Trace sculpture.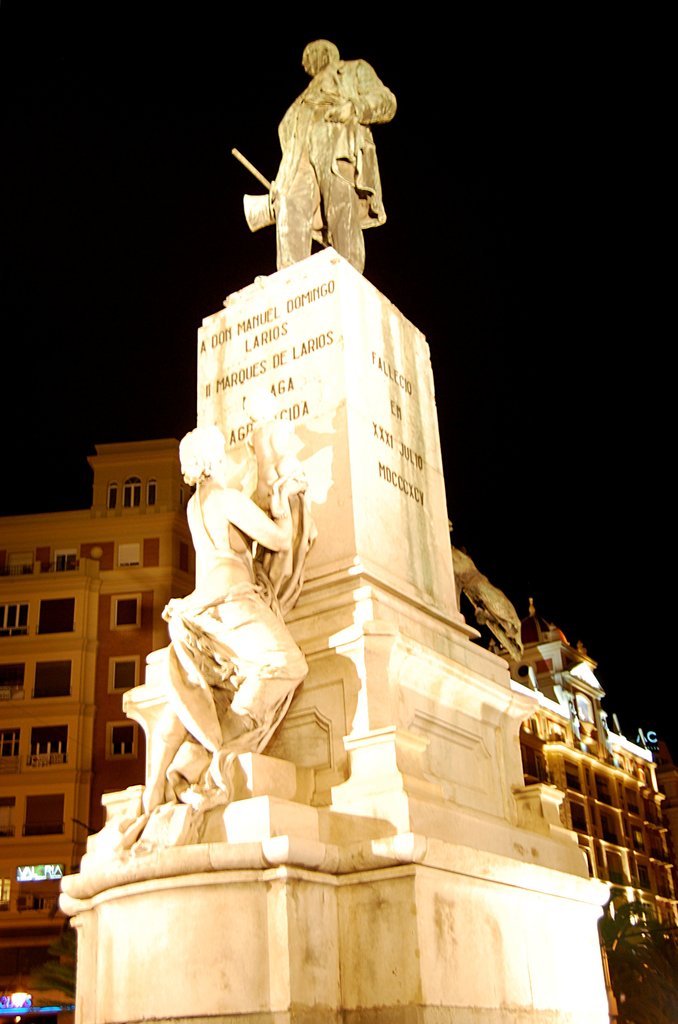
Traced to [left=240, top=49, right=414, bottom=262].
